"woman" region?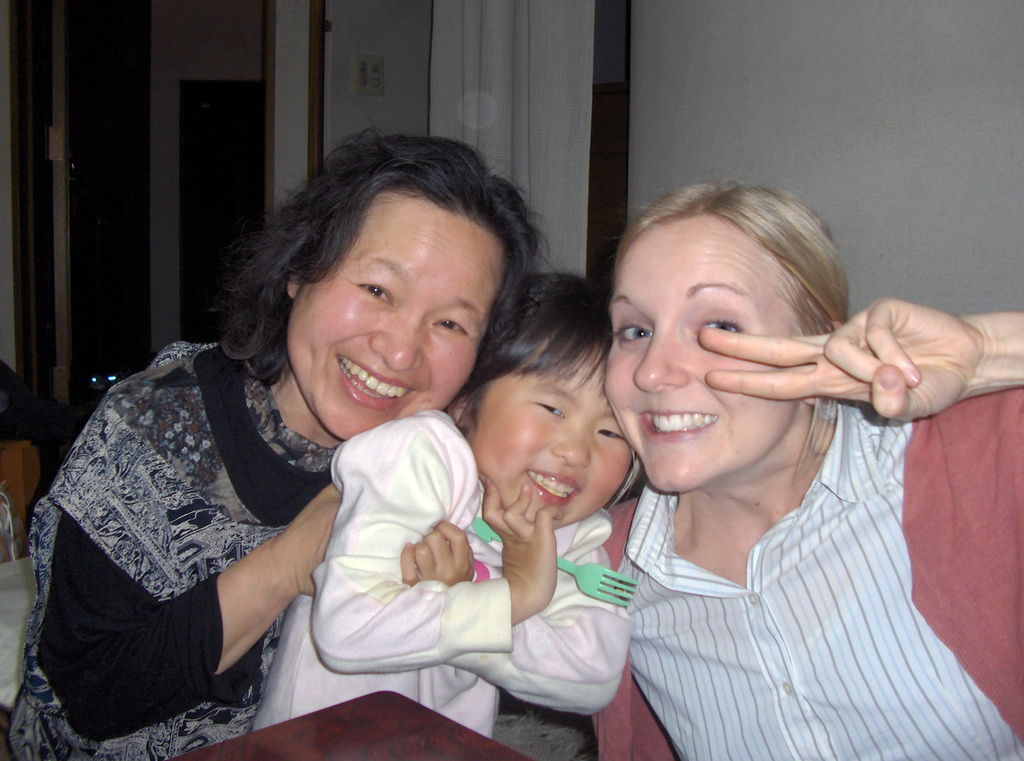
{"left": 14, "top": 128, "right": 551, "bottom": 760}
